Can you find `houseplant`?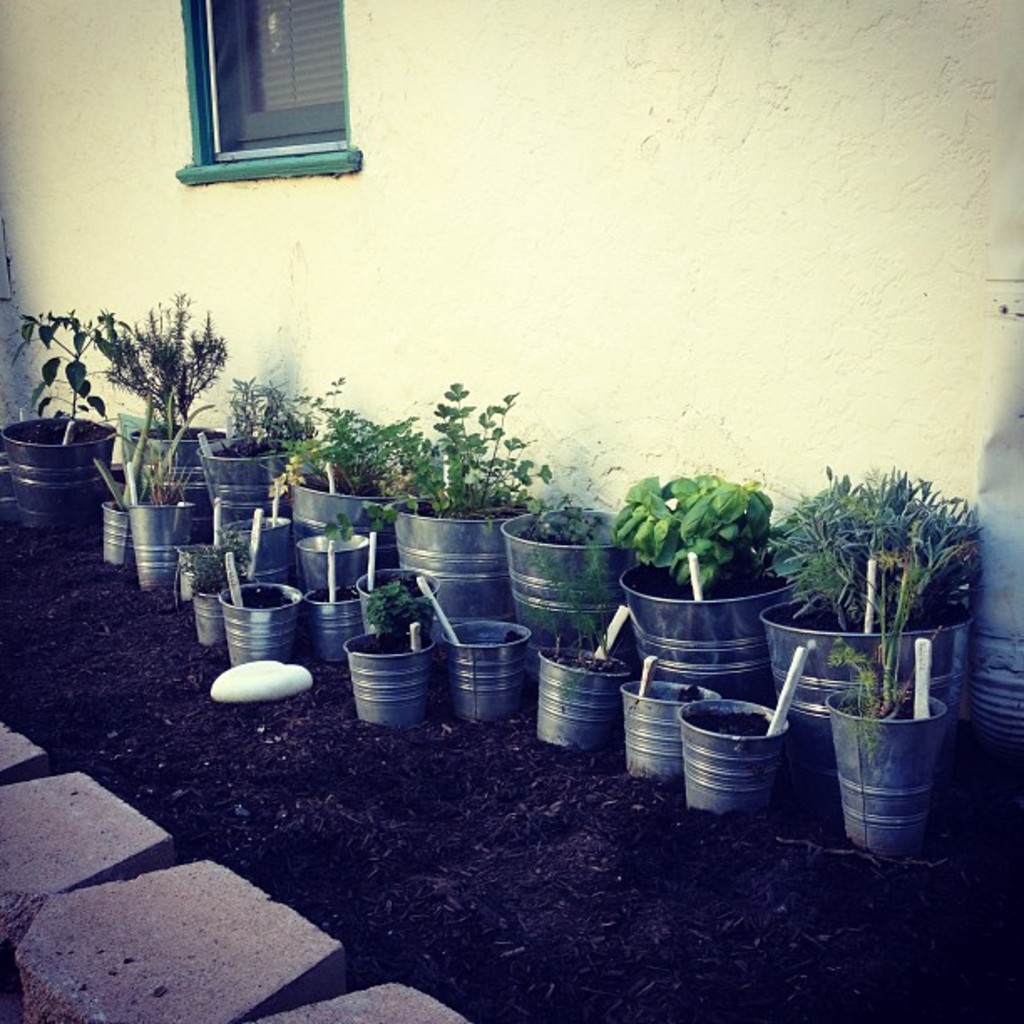
Yes, bounding box: detection(616, 468, 786, 689).
